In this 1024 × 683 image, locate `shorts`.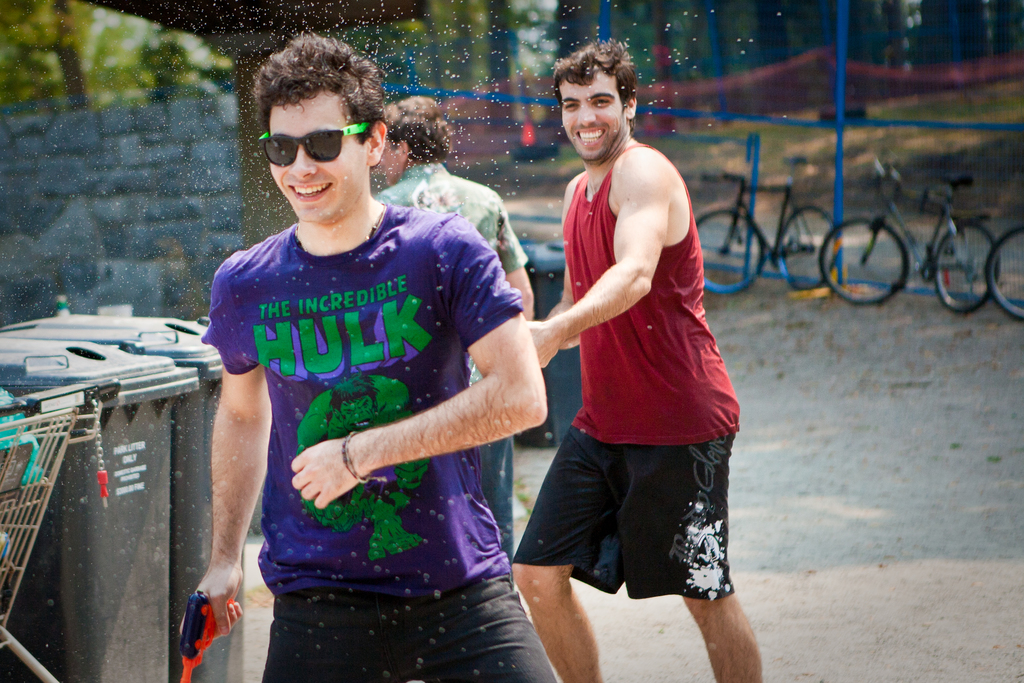
Bounding box: 532:445:741:589.
